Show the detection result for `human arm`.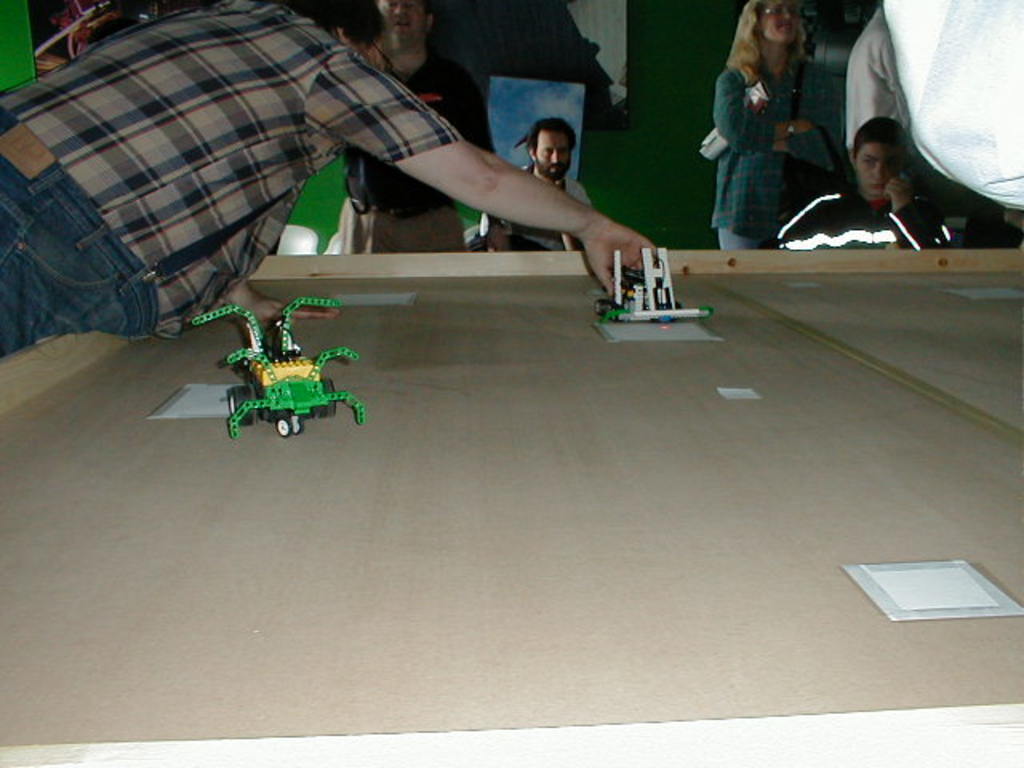
box(707, 37, 784, 146).
